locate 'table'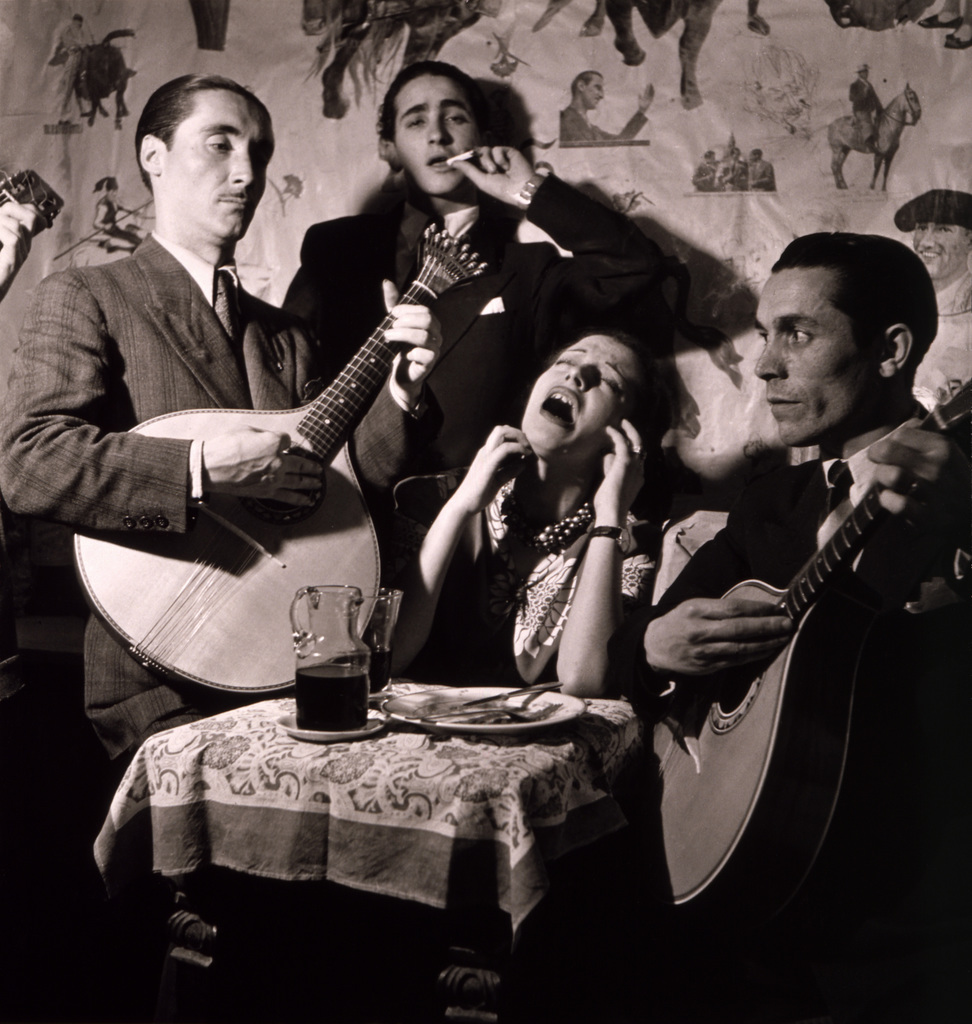
{"left": 61, "top": 665, "right": 655, "bottom": 1023}
